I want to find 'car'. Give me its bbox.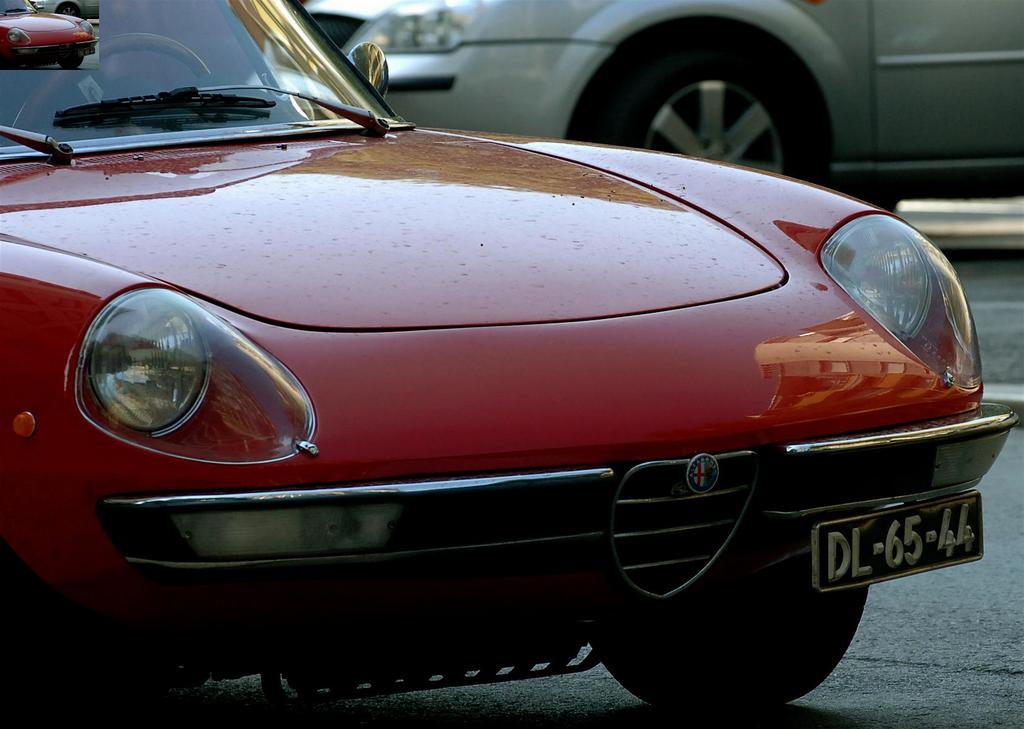
region(1, 0, 1020, 714).
